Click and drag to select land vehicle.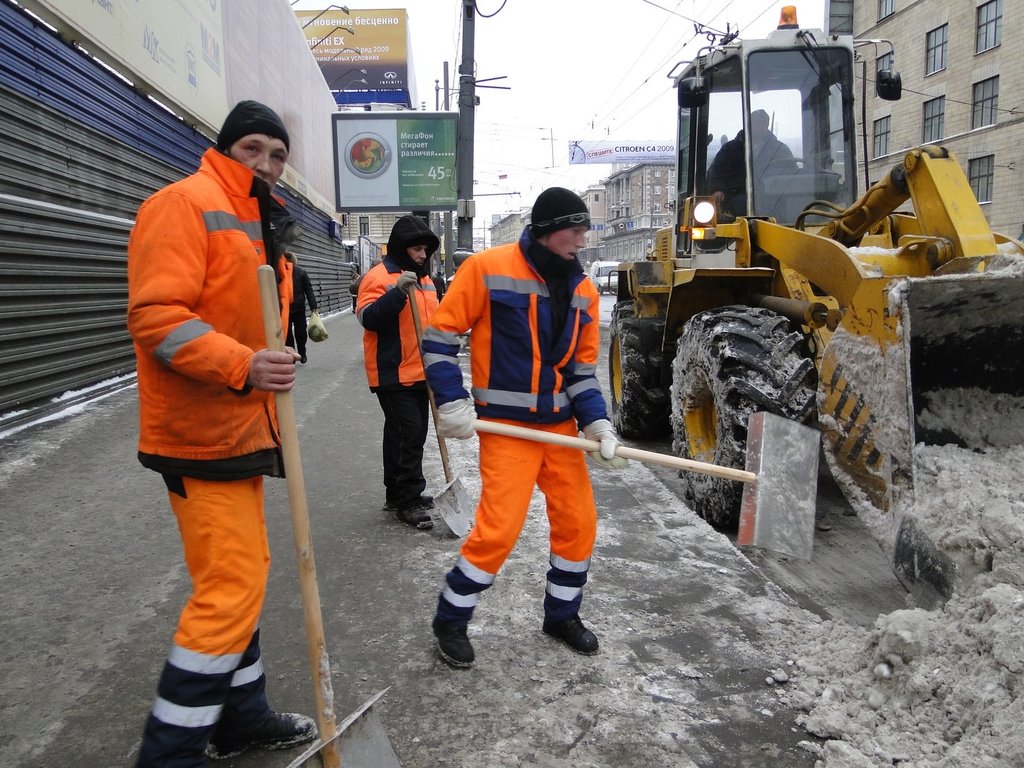
Selection: <box>602,6,1023,605</box>.
